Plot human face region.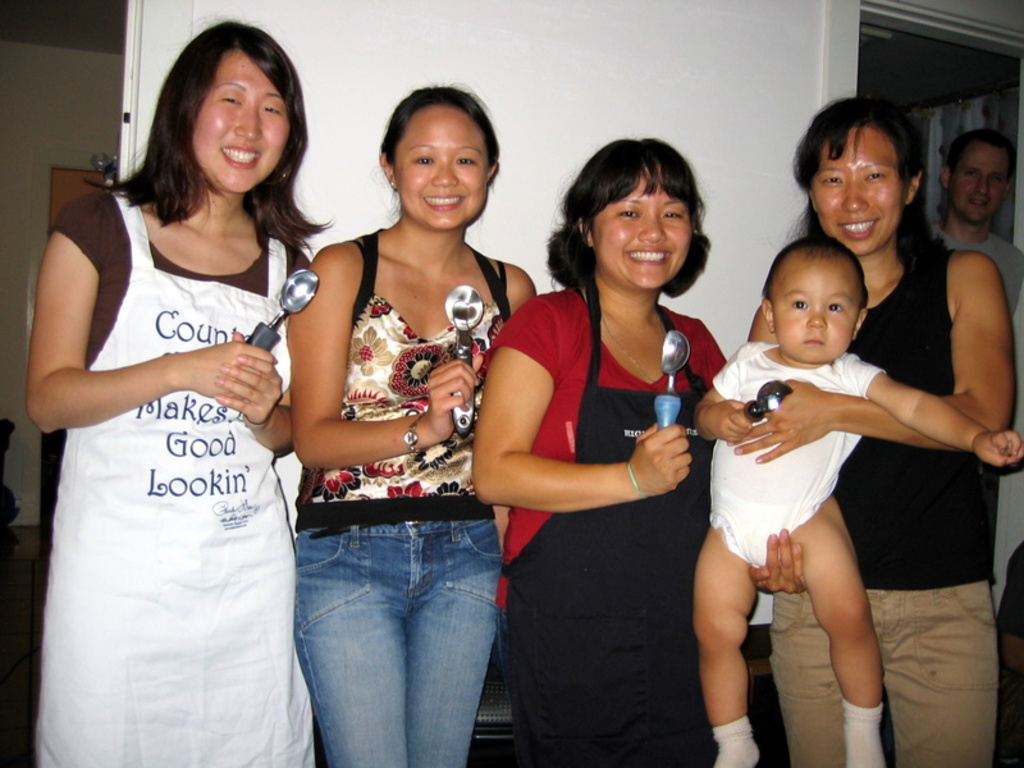
Plotted at <region>950, 143, 1009, 225</region>.
